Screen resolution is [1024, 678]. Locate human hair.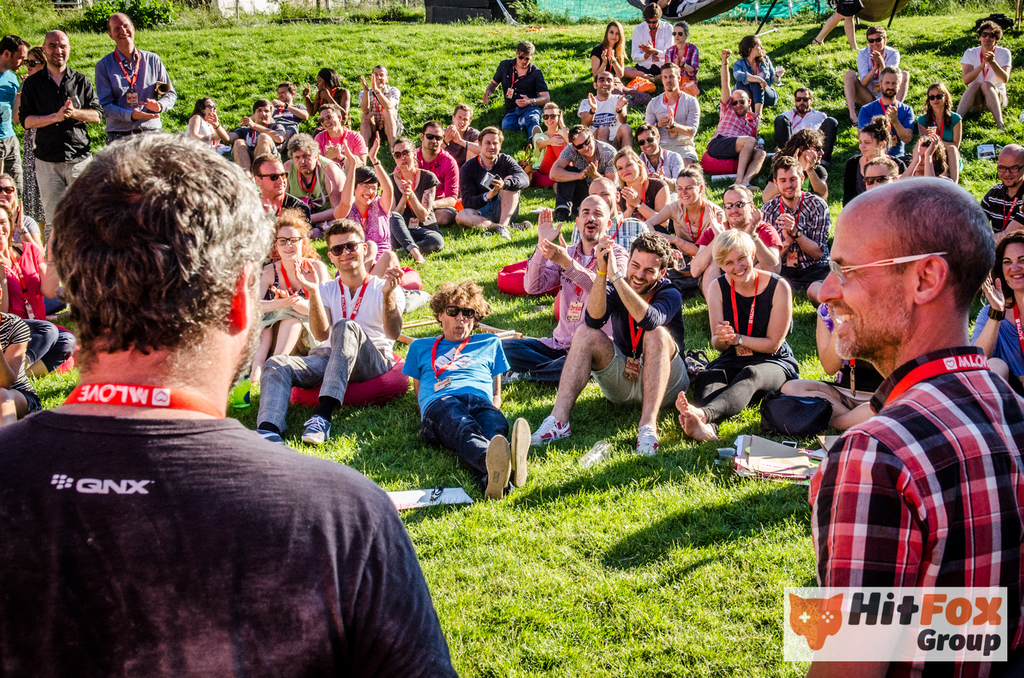
detection(783, 130, 820, 161).
